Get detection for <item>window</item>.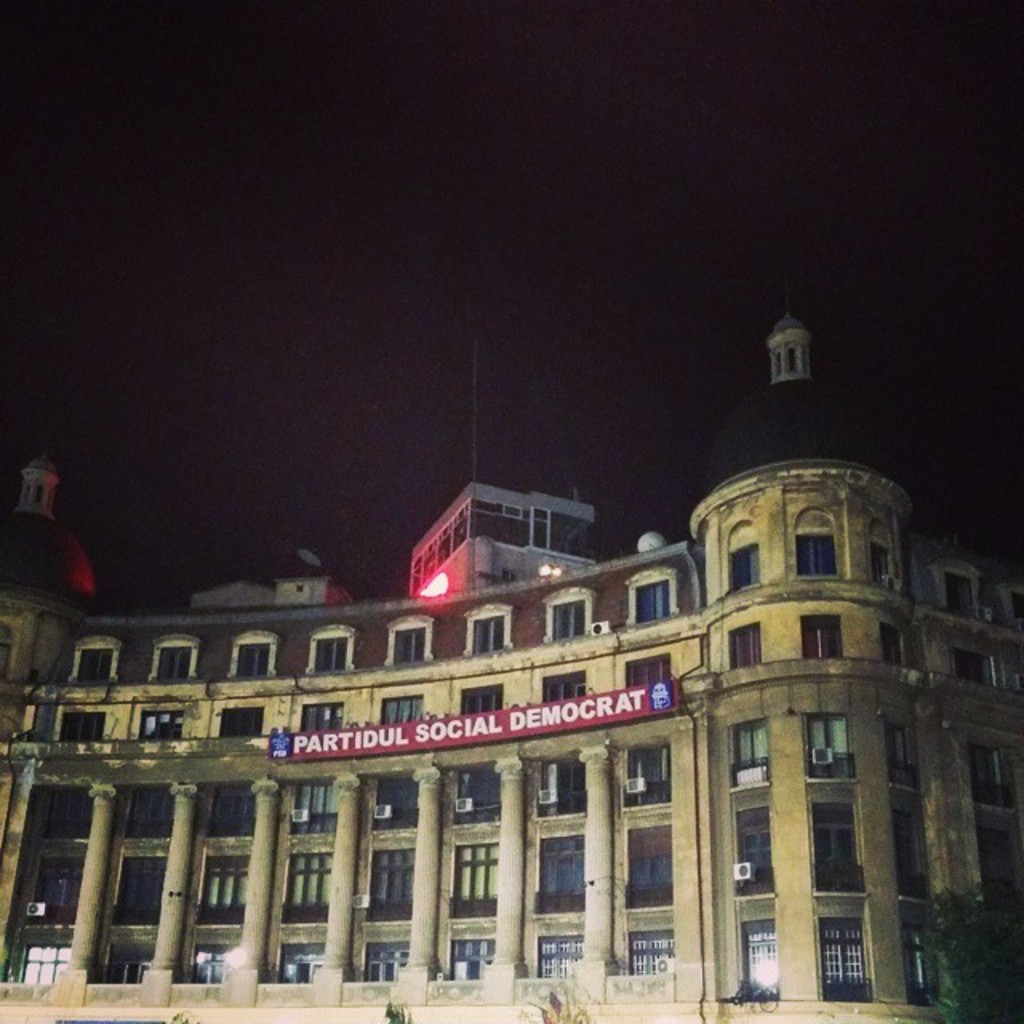
Detection: region(454, 843, 501, 922).
